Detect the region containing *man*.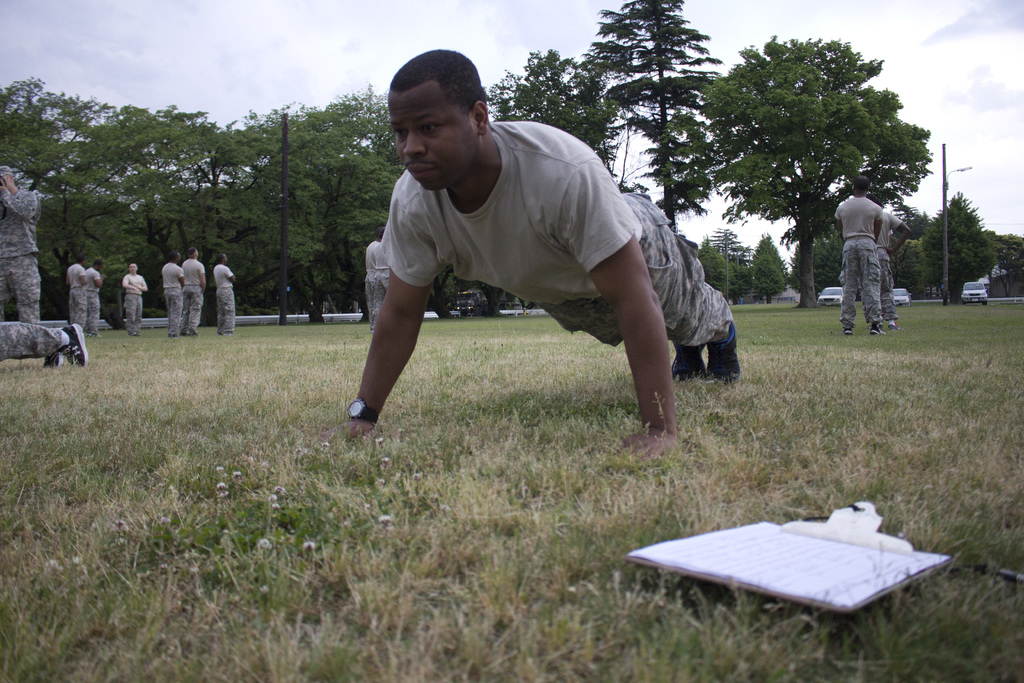
(0, 324, 90, 367).
